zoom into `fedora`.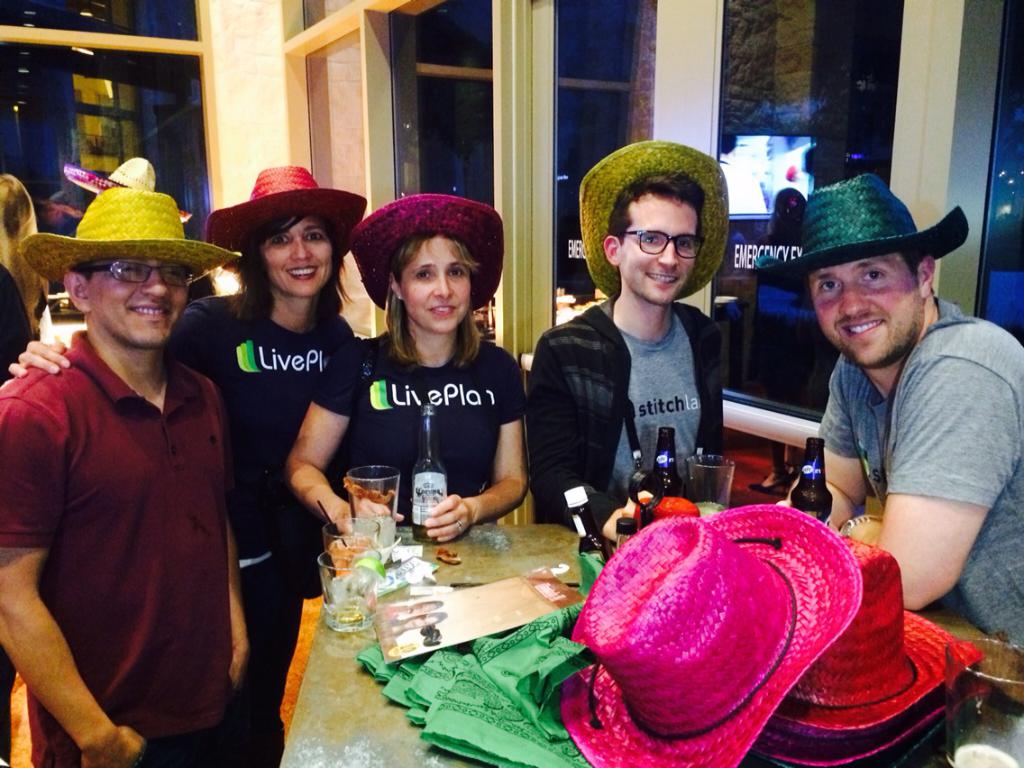
Zoom target: rect(343, 189, 505, 306).
